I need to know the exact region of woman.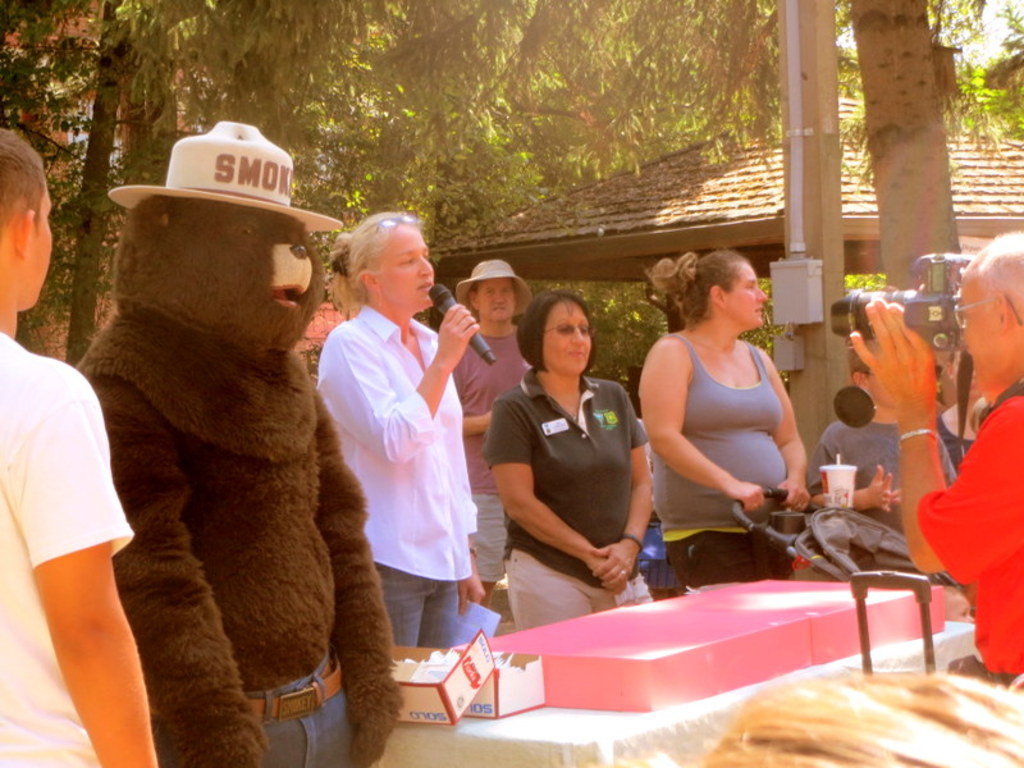
Region: {"x1": 483, "y1": 285, "x2": 653, "y2": 630}.
